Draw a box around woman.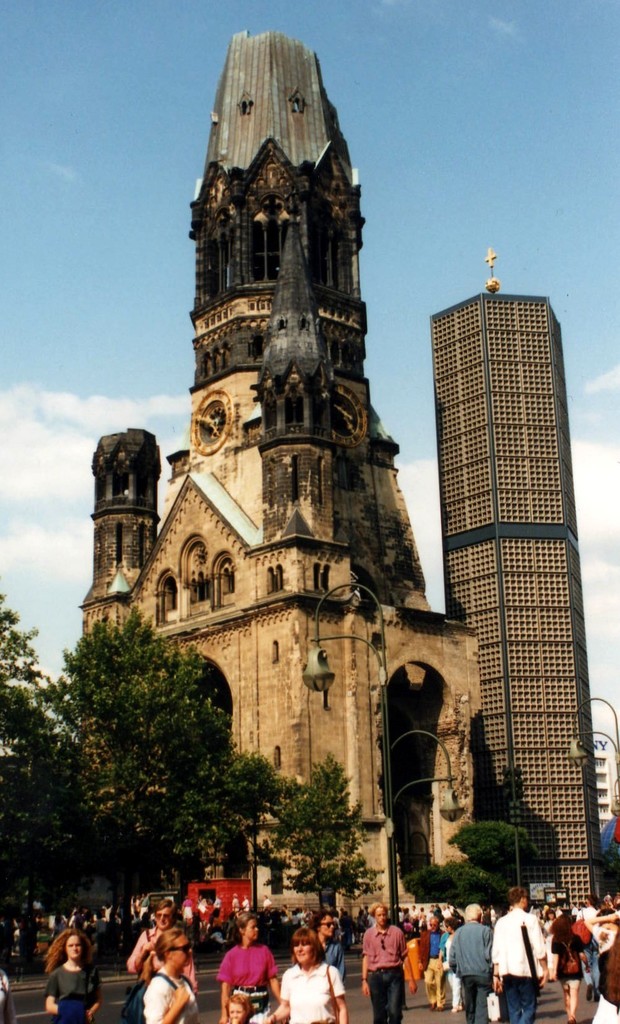
rect(40, 932, 102, 1023).
